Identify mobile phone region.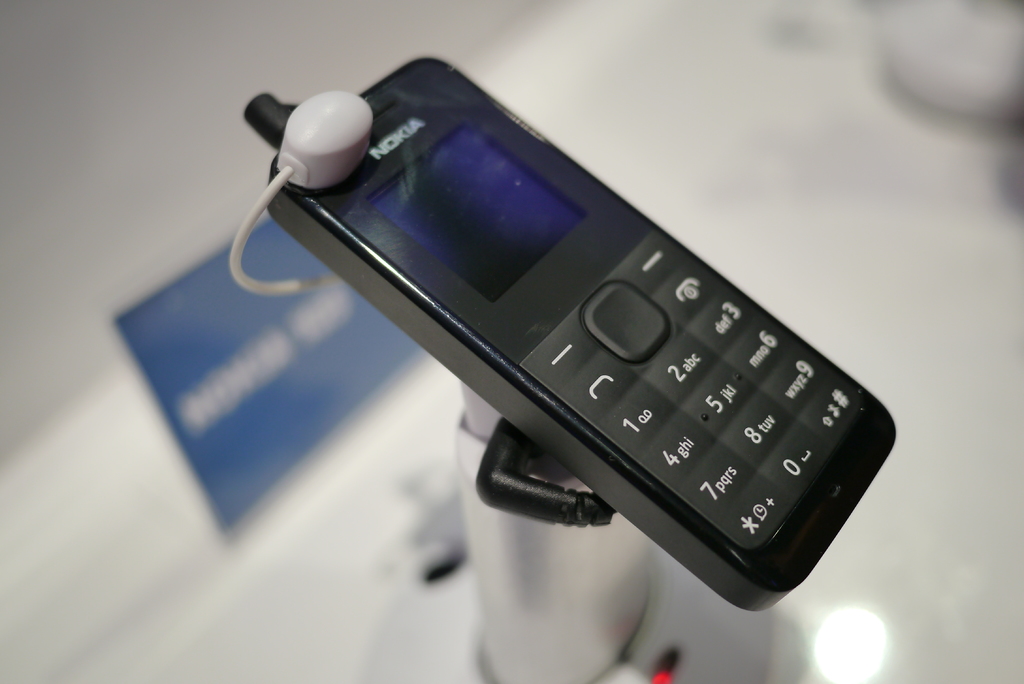
Region: BBox(224, 40, 903, 614).
